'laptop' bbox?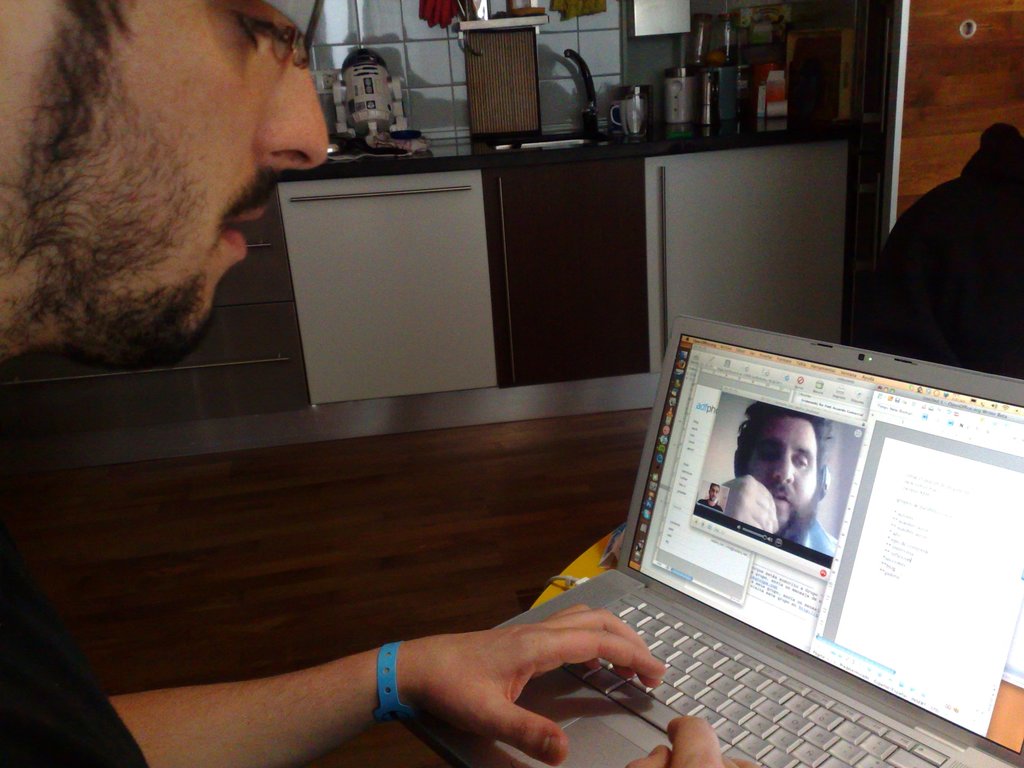
l=464, t=316, r=1023, b=765
